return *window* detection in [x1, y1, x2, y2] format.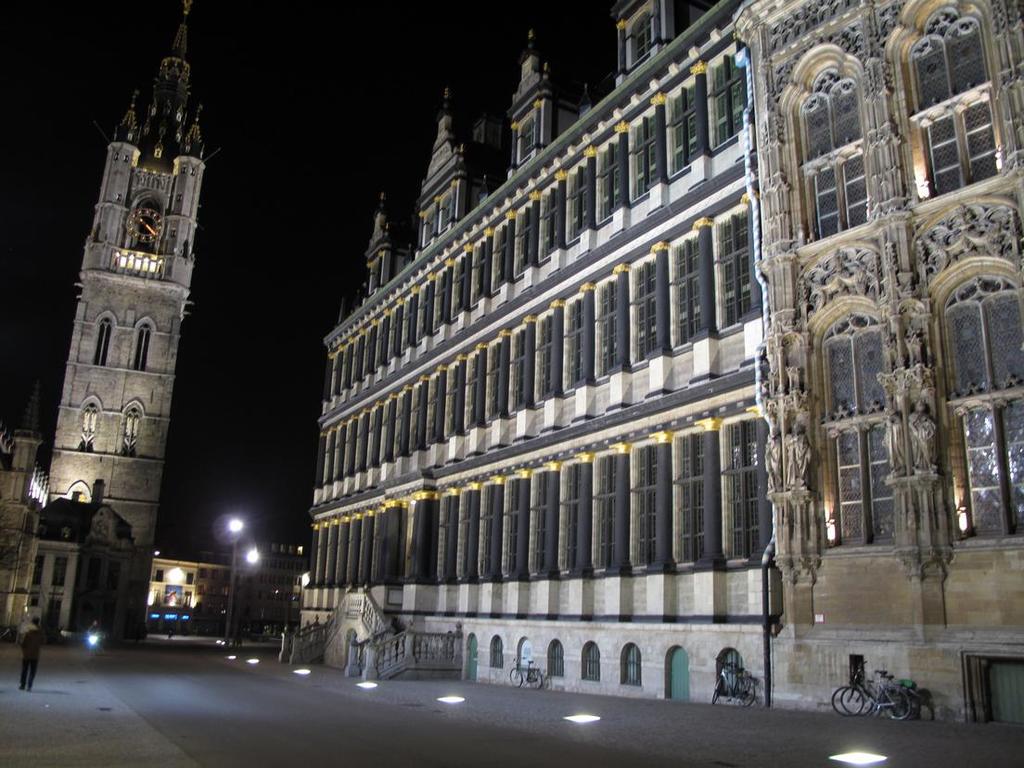
[508, 322, 528, 417].
